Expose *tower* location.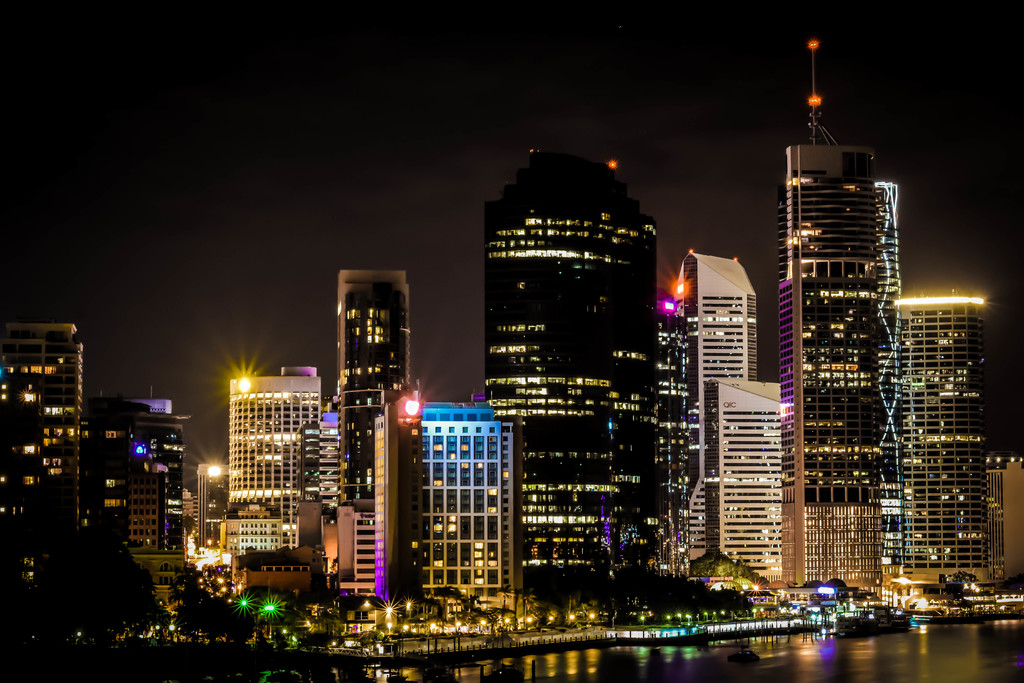
Exposed at {"left": 89, "top": 395, "right": 147, "bottom": 542}.
